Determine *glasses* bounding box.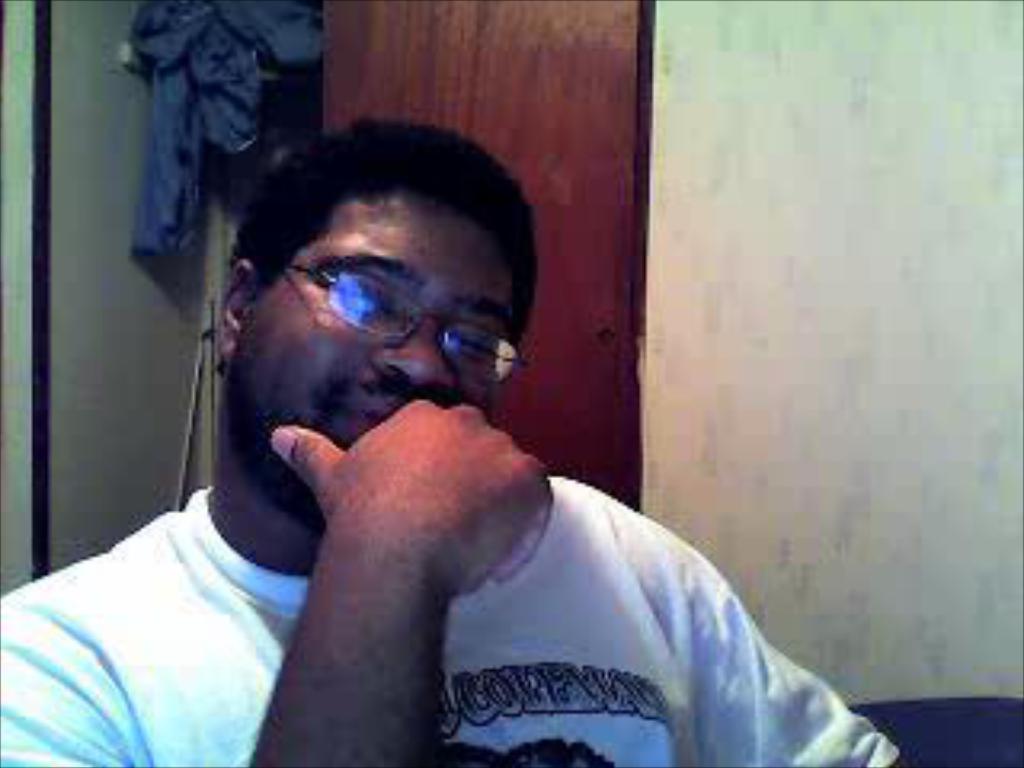
Determined: l=240, t=256, r=528, b=368.
